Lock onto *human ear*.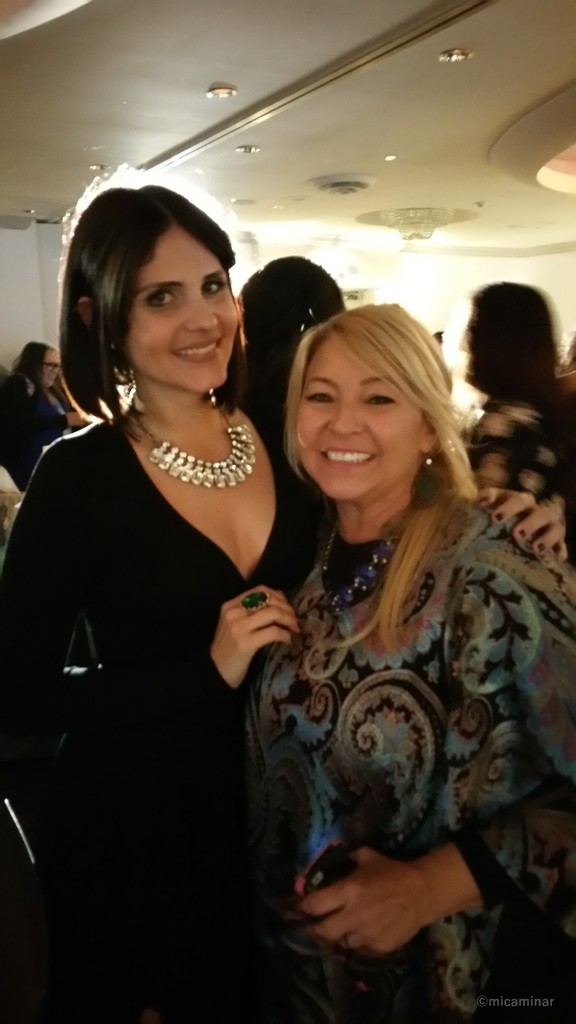
Locked: <box>422,419,441,450</box>.
